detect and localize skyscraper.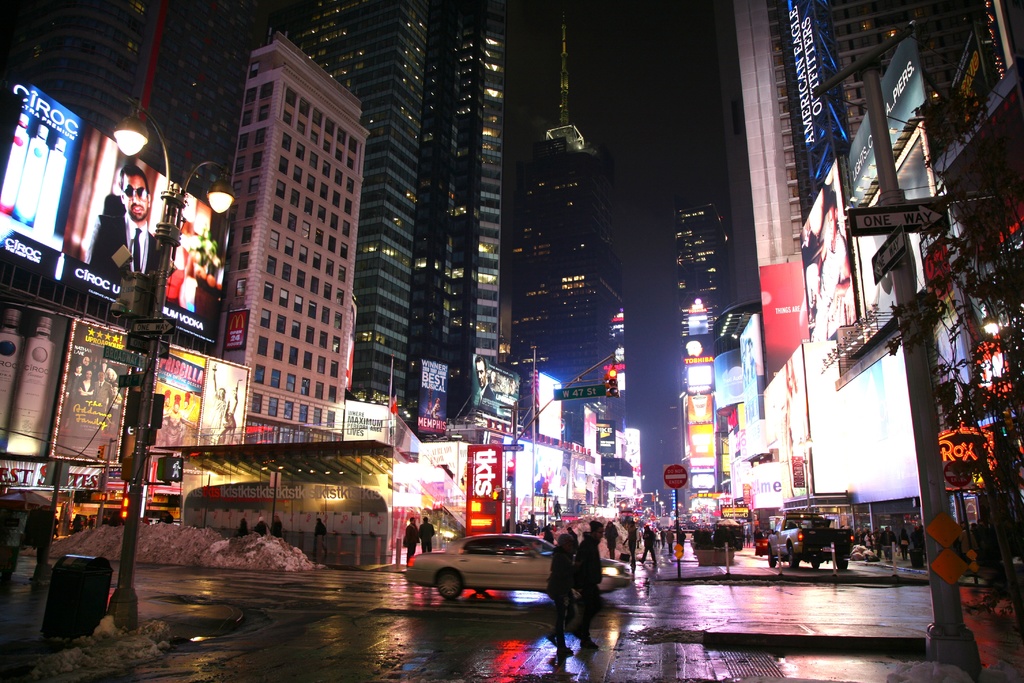
Localized at (436, 0, 515, 409).
